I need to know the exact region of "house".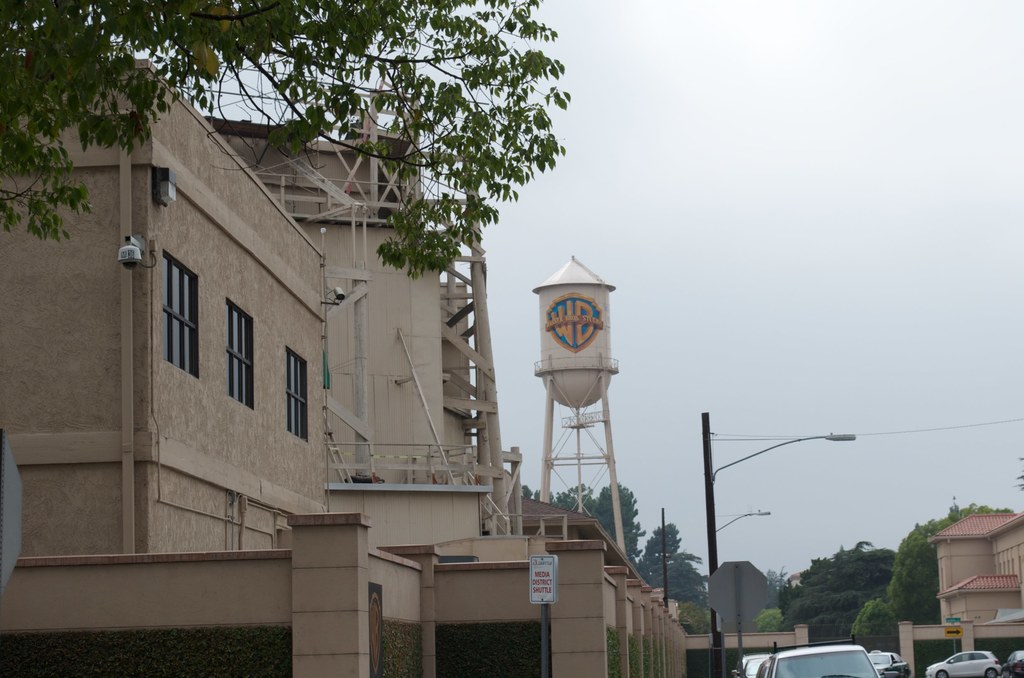
Region: BBox(897, 515, 1023, 677).
